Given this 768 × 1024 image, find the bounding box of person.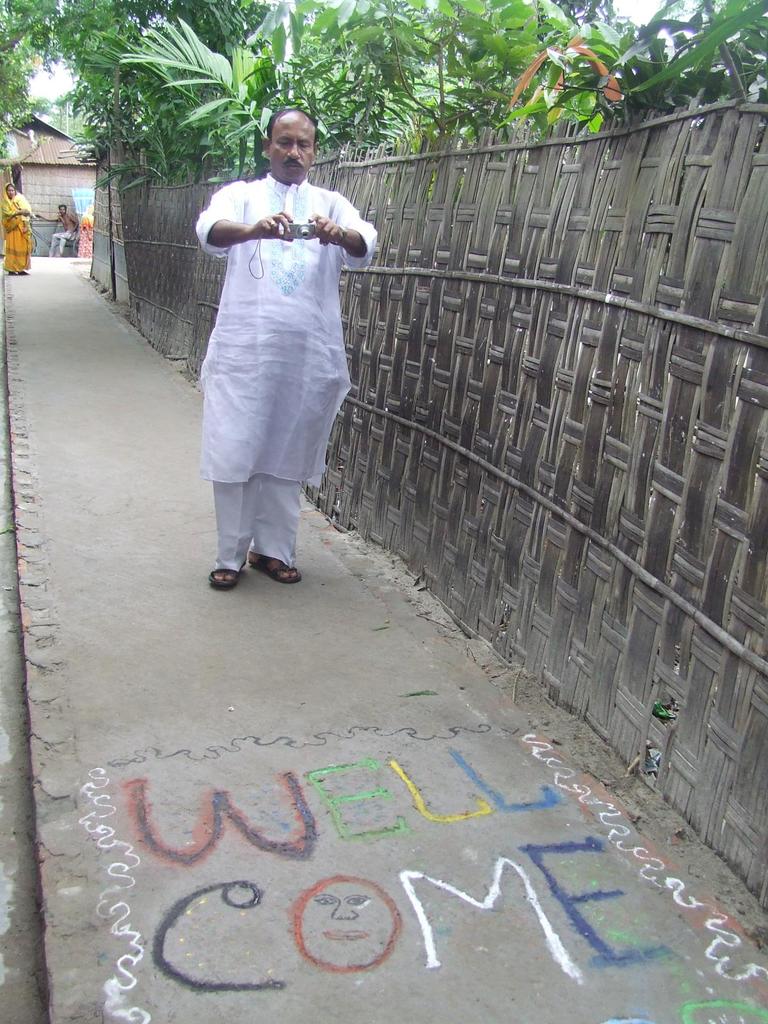
bbox=[181, 108, 383, 575].
